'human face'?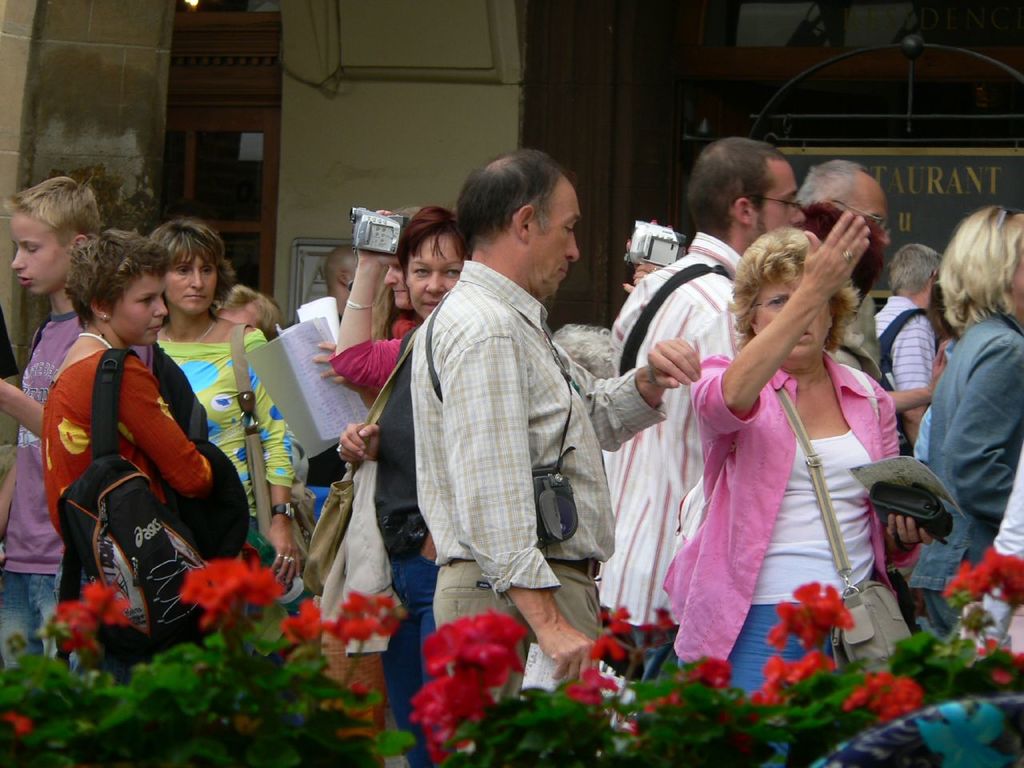
[529, 177, 583, 298]
